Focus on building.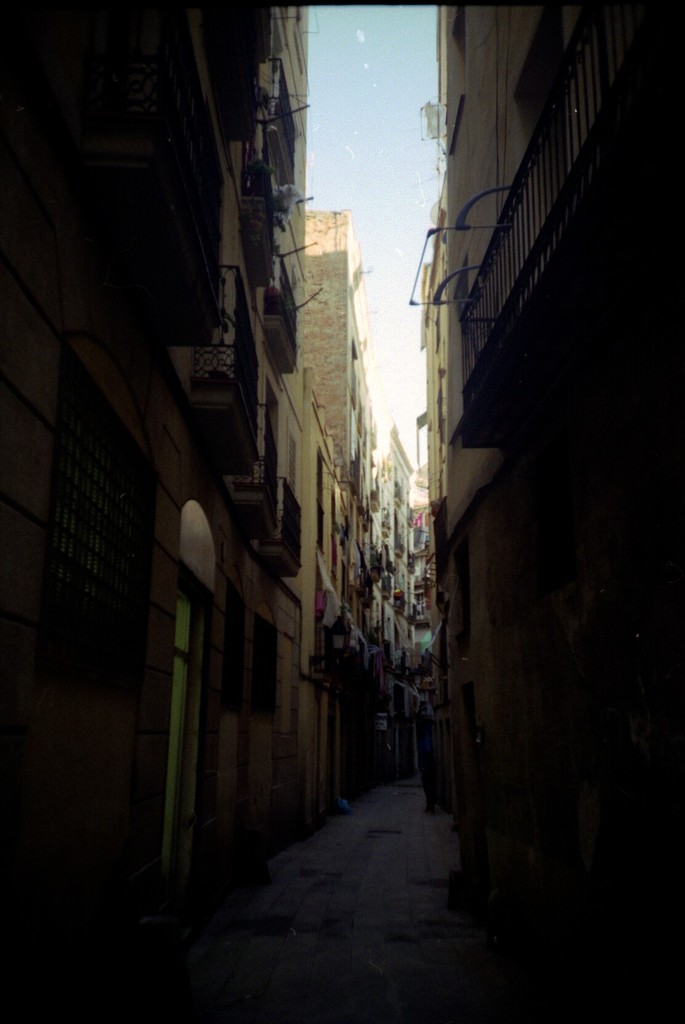
Focused at {"left": 0, "top": 1, "right": 390, "bottom": 1007}.
